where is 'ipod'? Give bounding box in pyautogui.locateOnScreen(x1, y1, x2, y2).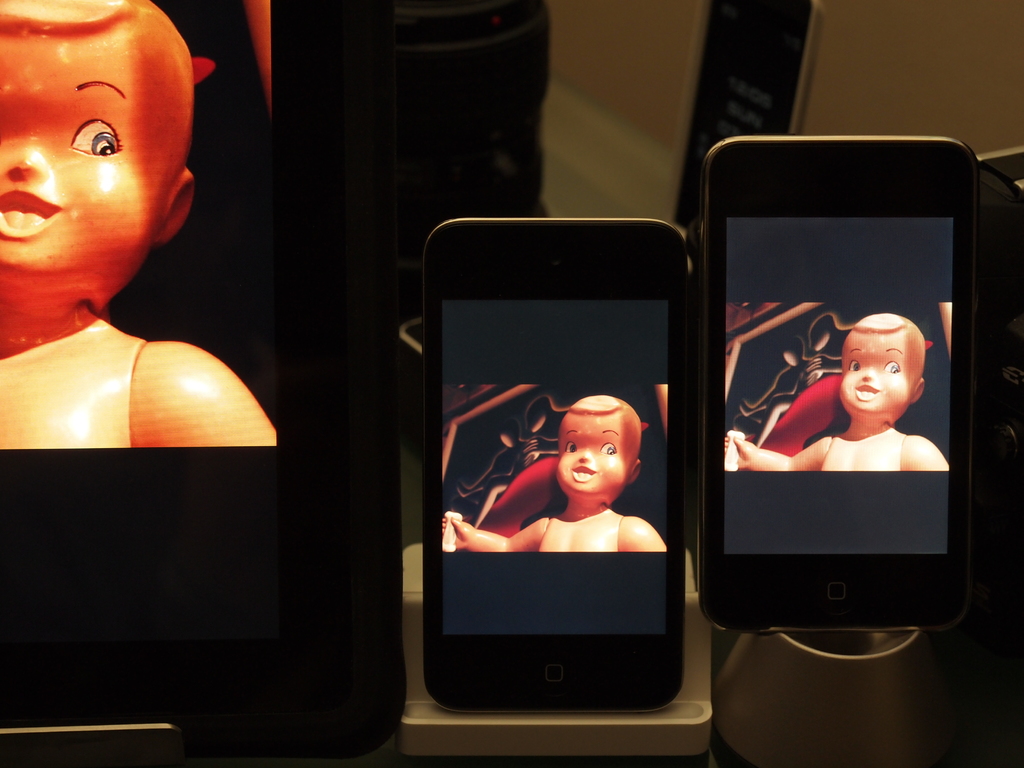
pyautogui.locateOnScreen(705, 142, 1005, 627).
